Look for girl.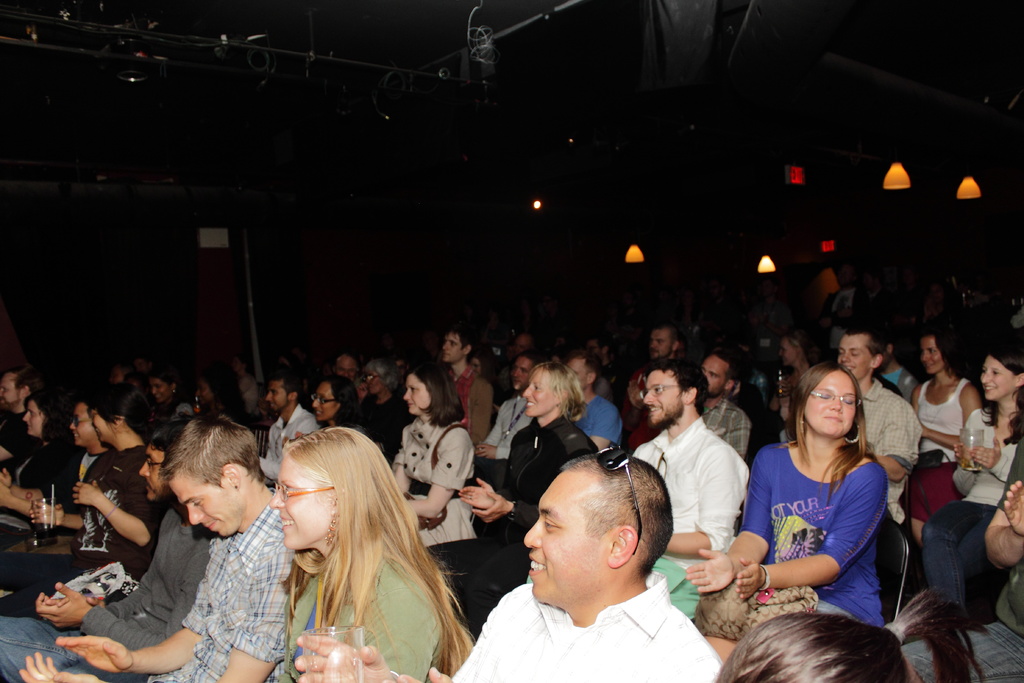
Found: region(311, 375, 366, 424).
